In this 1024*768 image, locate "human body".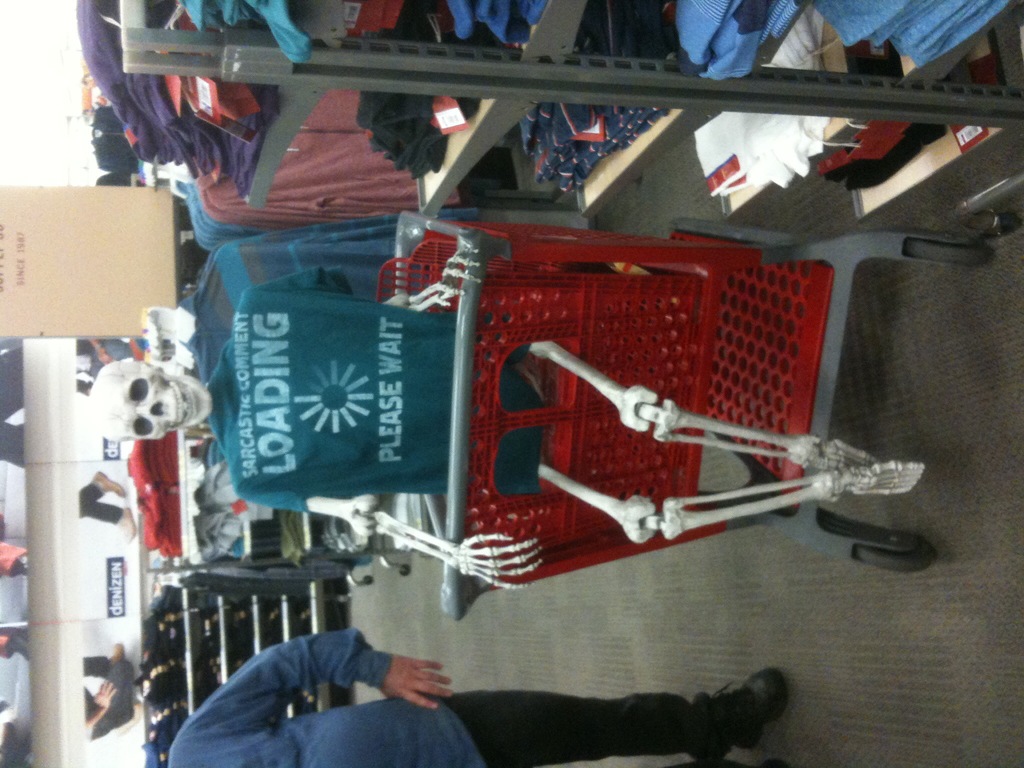
Bounding box: Rect(168, 627, 790, 767).
